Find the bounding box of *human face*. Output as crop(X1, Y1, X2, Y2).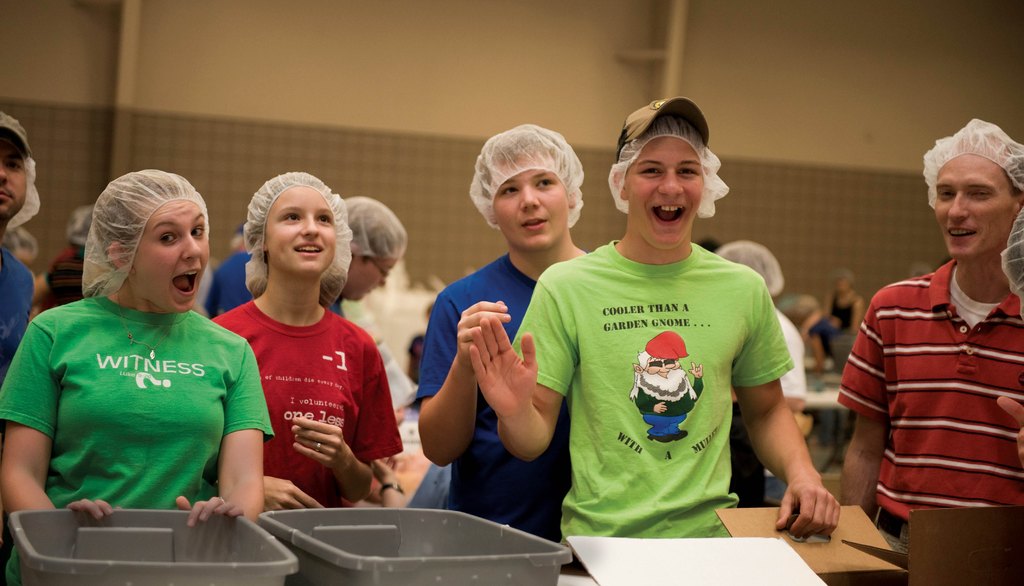
crop(624, 136, 703, 250).
